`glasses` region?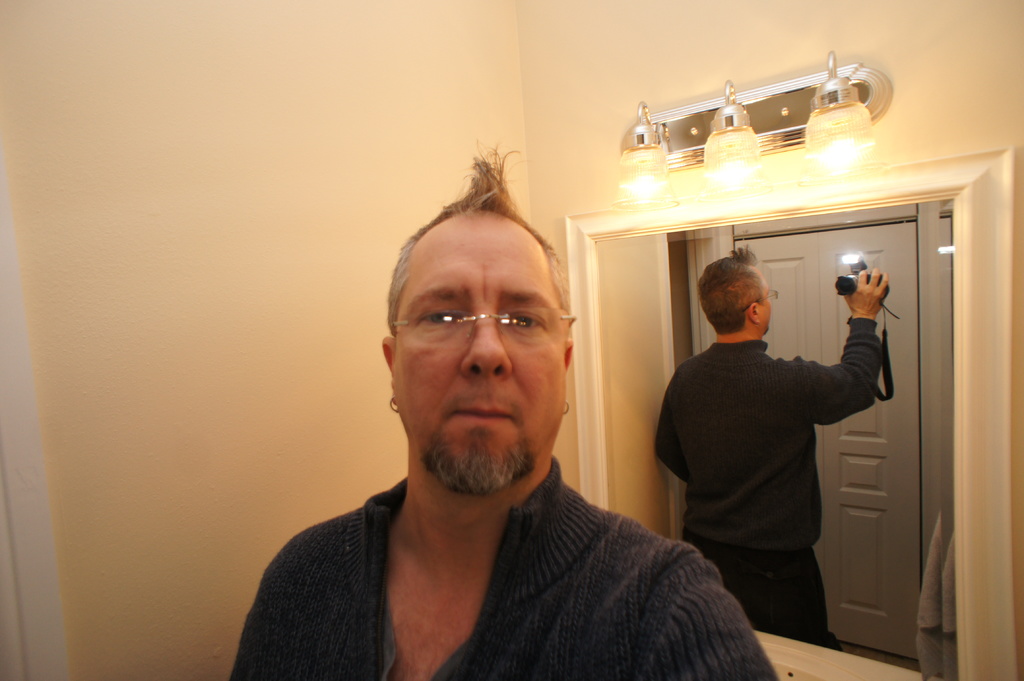
415, 297, 576, 361
